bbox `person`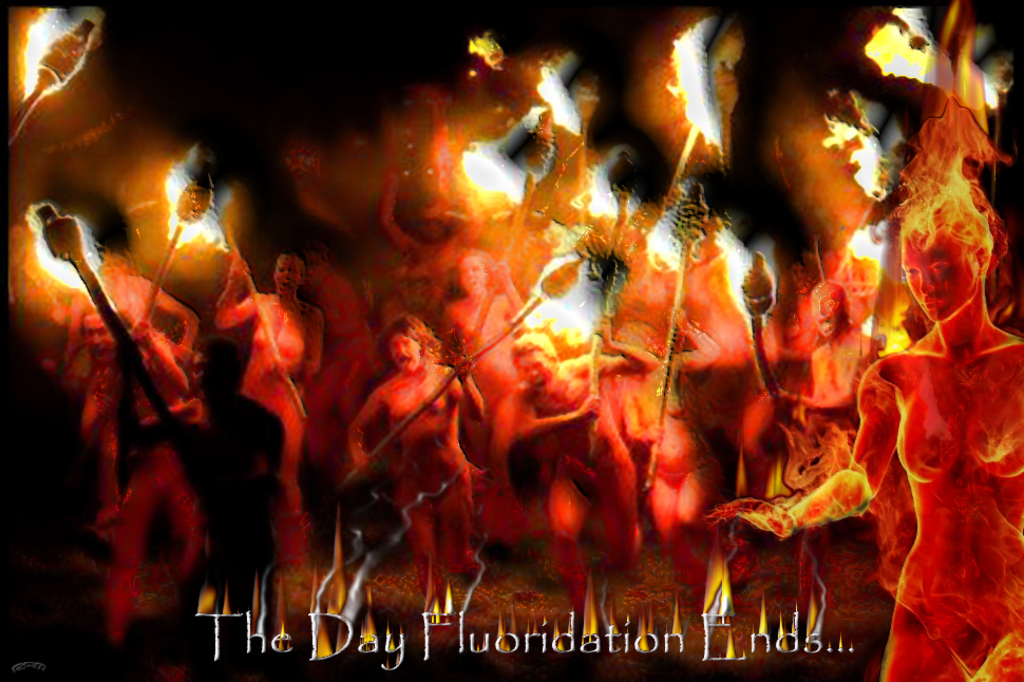
[48,235,194,493]
